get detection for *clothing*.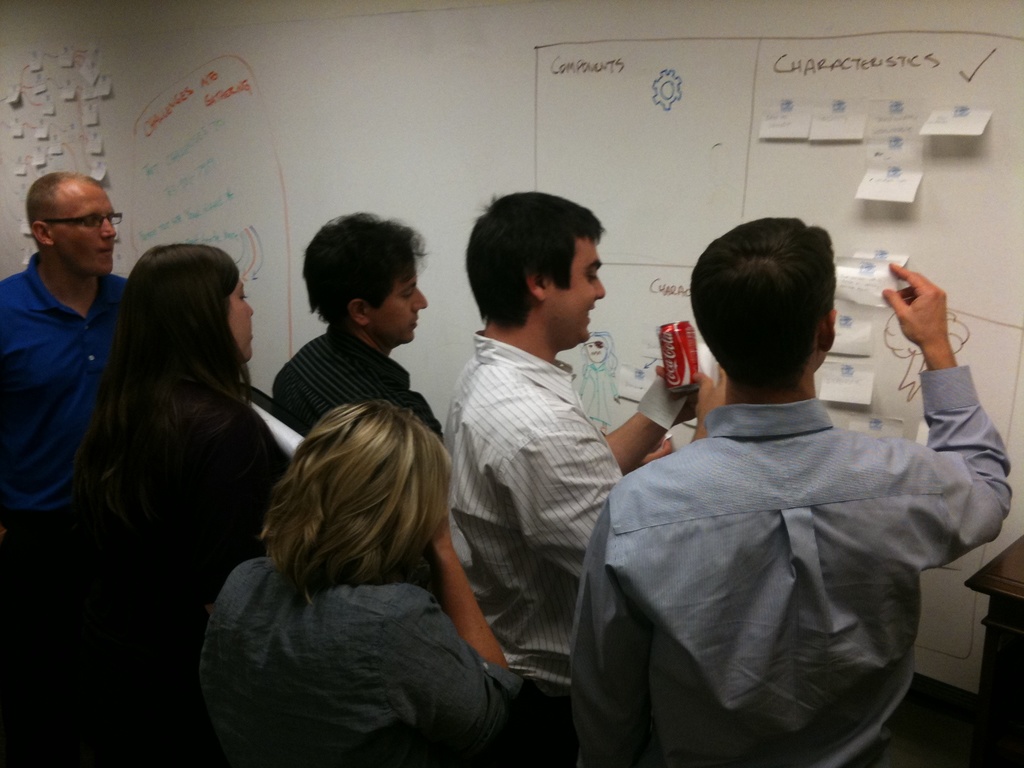
Detection: [585, 303, 990, 767].
